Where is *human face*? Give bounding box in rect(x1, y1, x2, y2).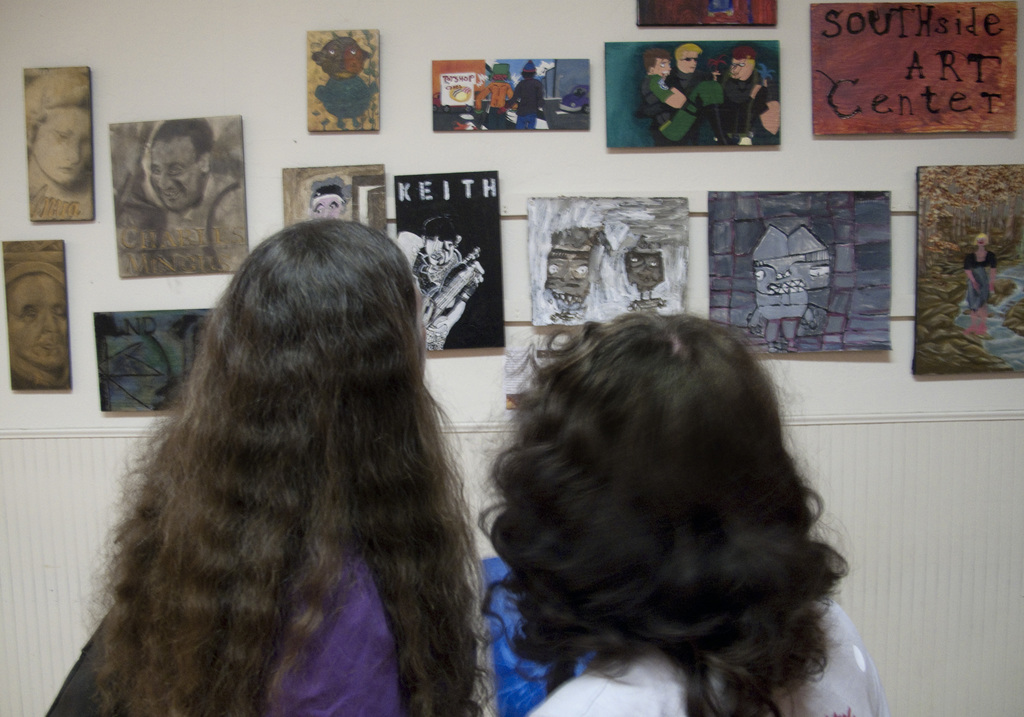
rect(735, 54, 749, 74).
